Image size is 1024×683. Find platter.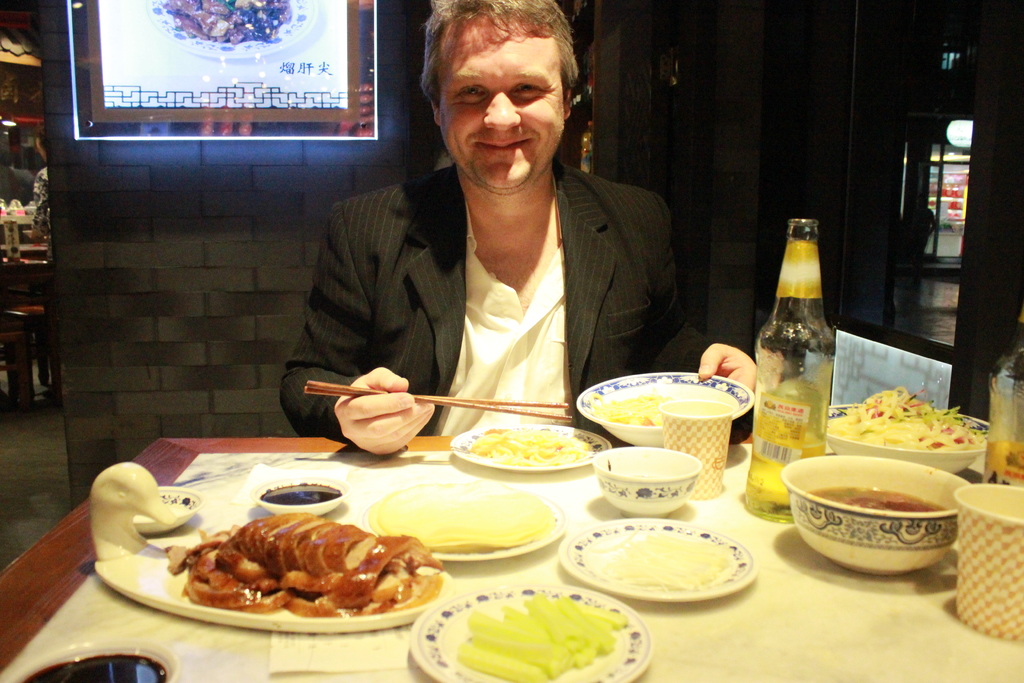
<bbox>451, 426, 607, 472</bbox>.
